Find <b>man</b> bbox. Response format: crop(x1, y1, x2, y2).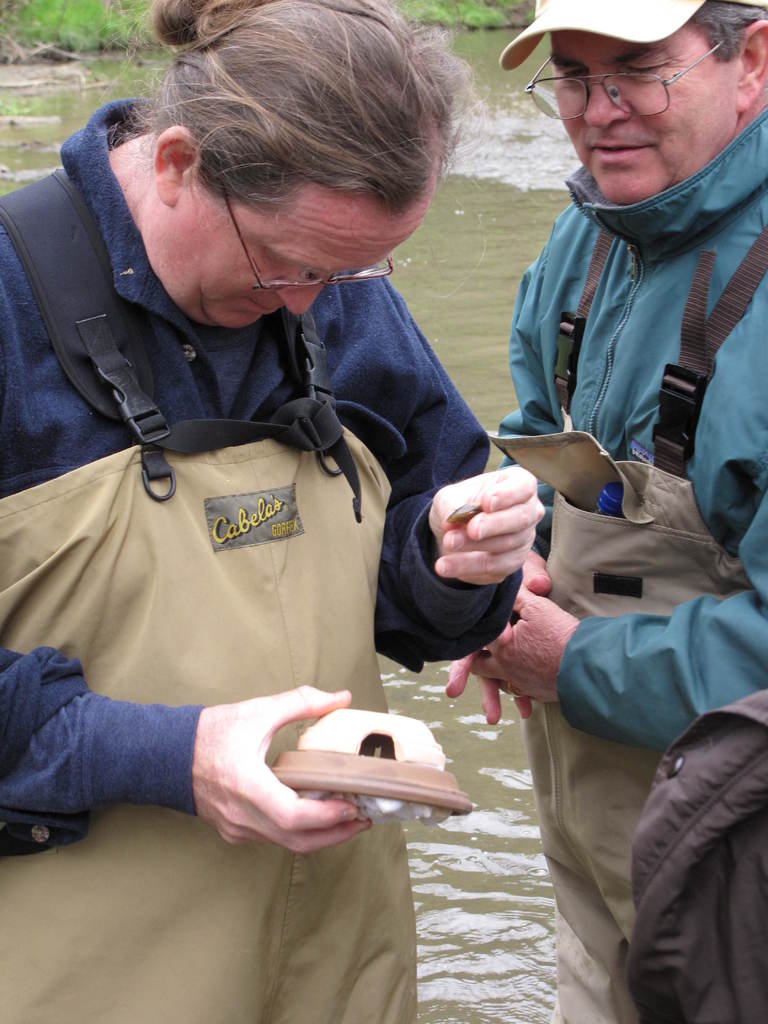
crop(0, 0, 547, 1023).
